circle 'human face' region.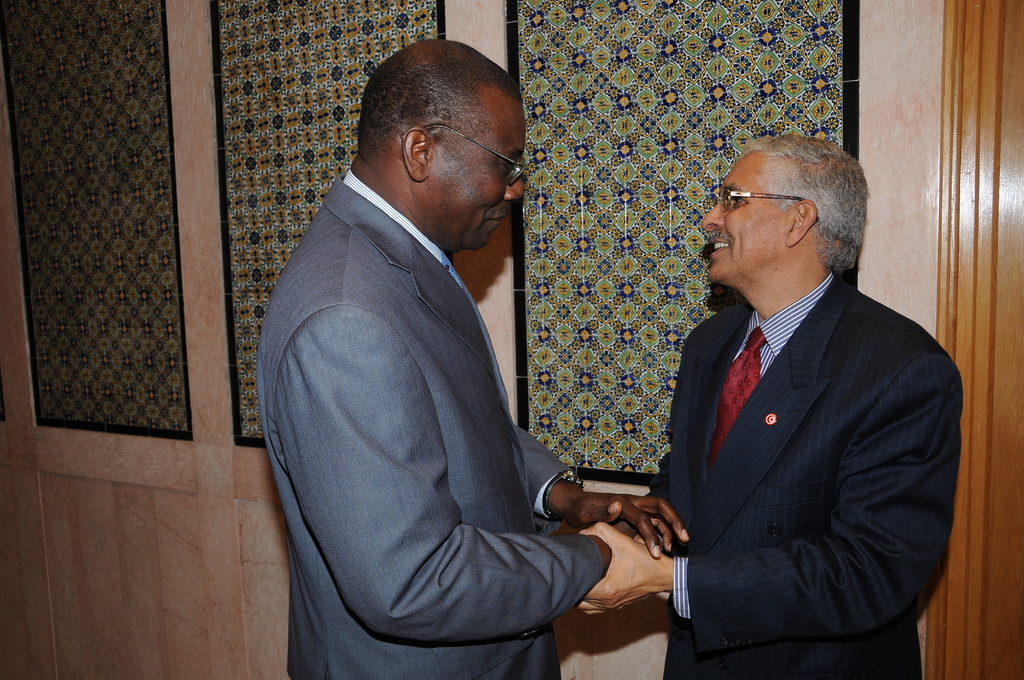
Region: Rect(417, 93, 526, 242).
